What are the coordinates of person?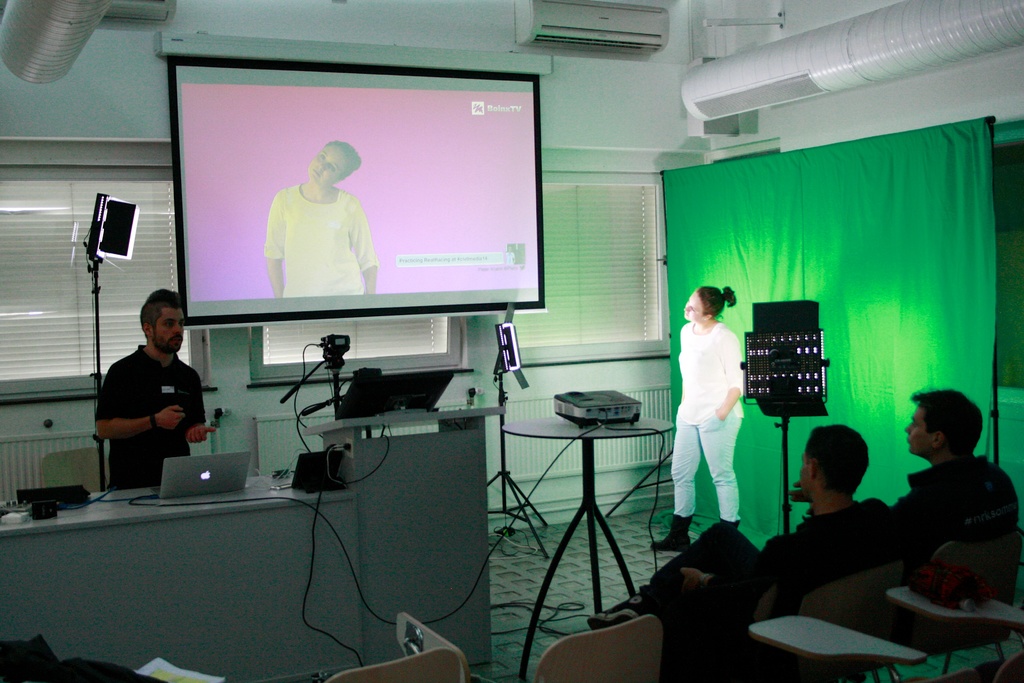
BBox(266, 140, 378, 302).
